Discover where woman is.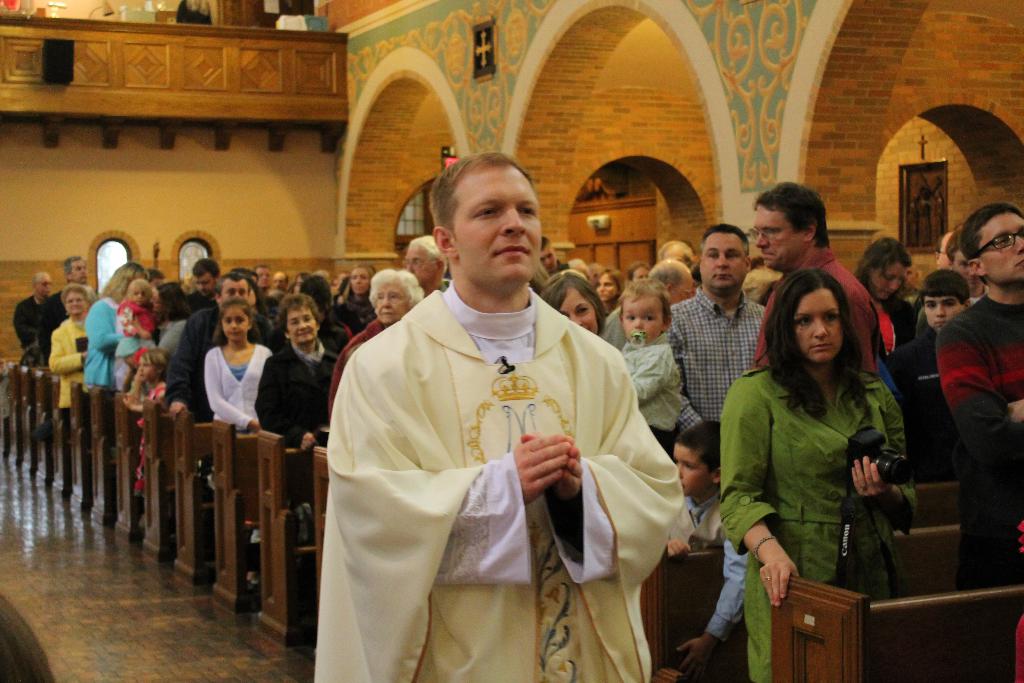
Discovered at bbox=(535, 272, 614, 342).
